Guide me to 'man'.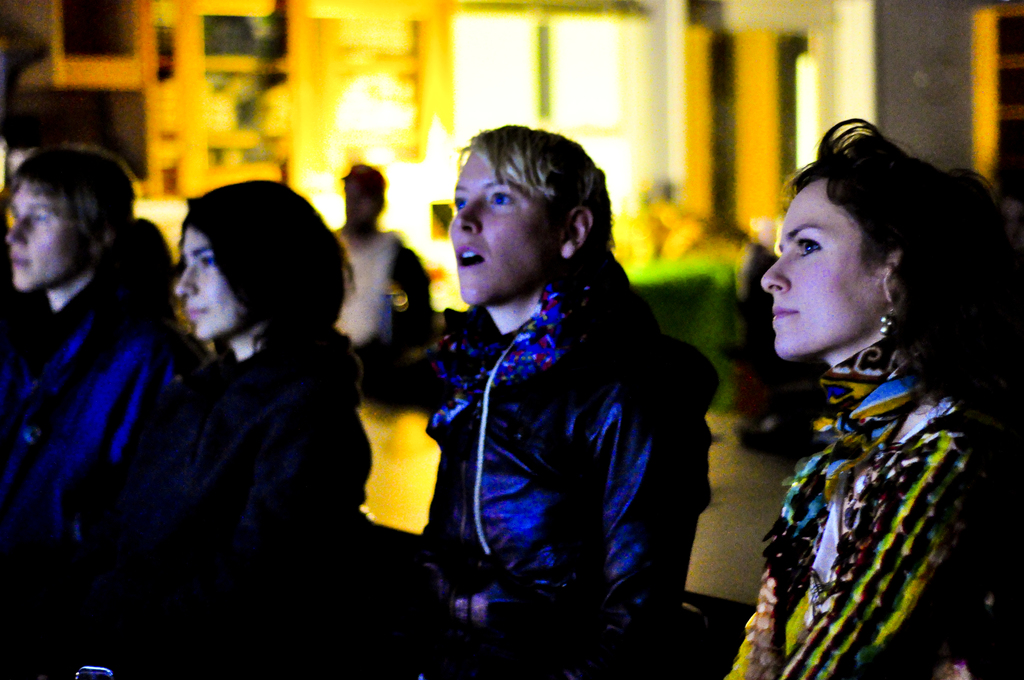
Guidance: 0, 124, 205, 600.
